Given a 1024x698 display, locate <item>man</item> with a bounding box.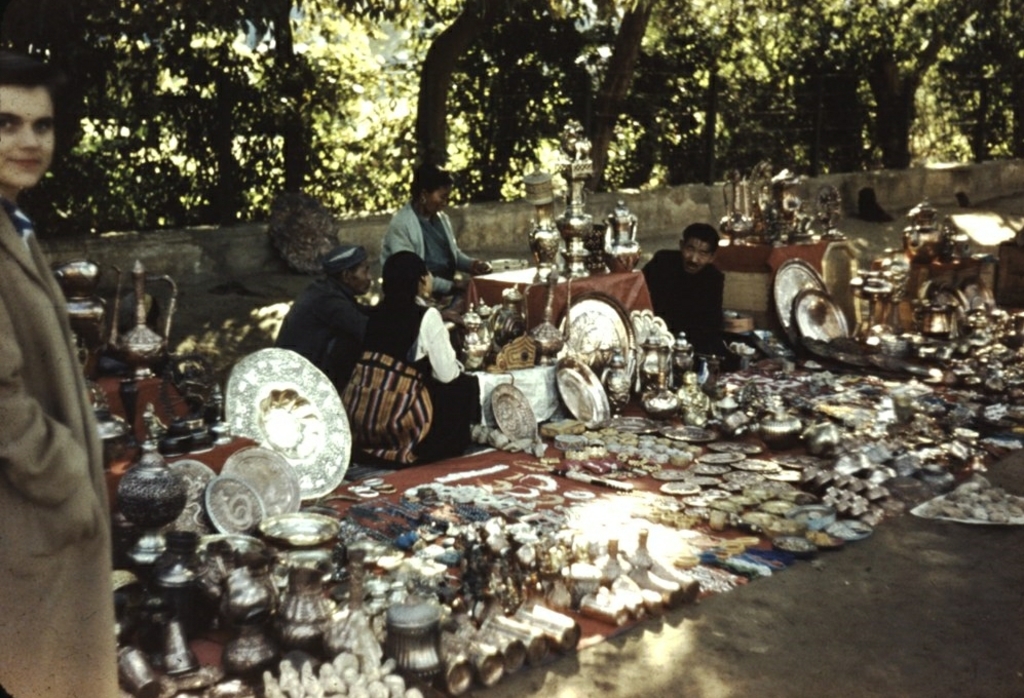
Located: 640 221 739 369.
